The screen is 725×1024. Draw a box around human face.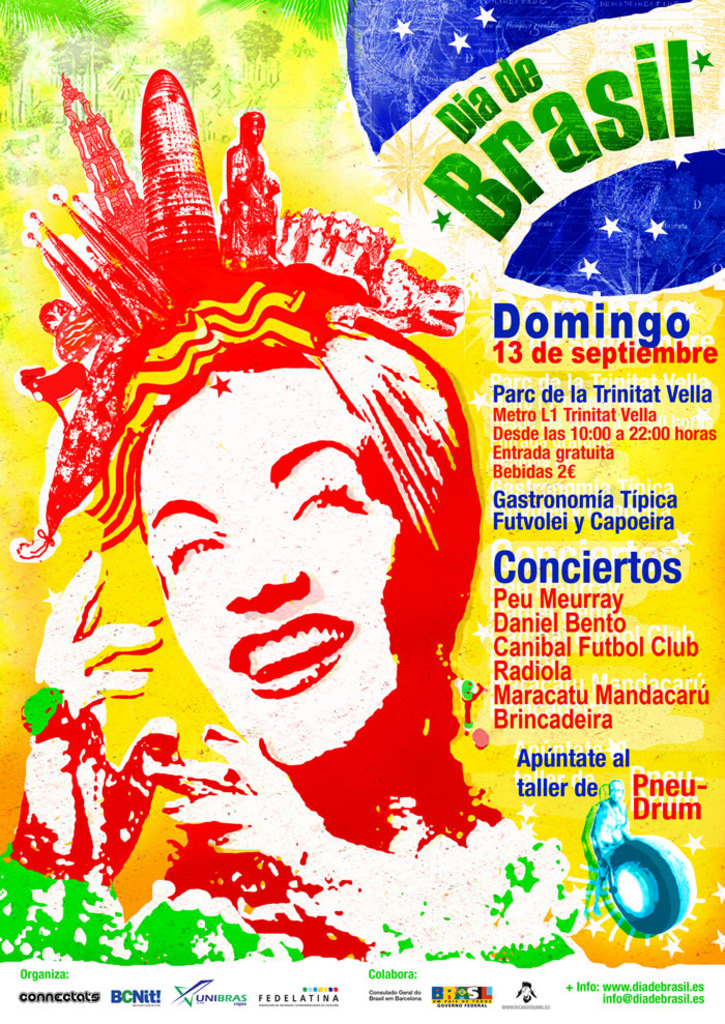
left=146, top=374, right=402, bottom=761.
